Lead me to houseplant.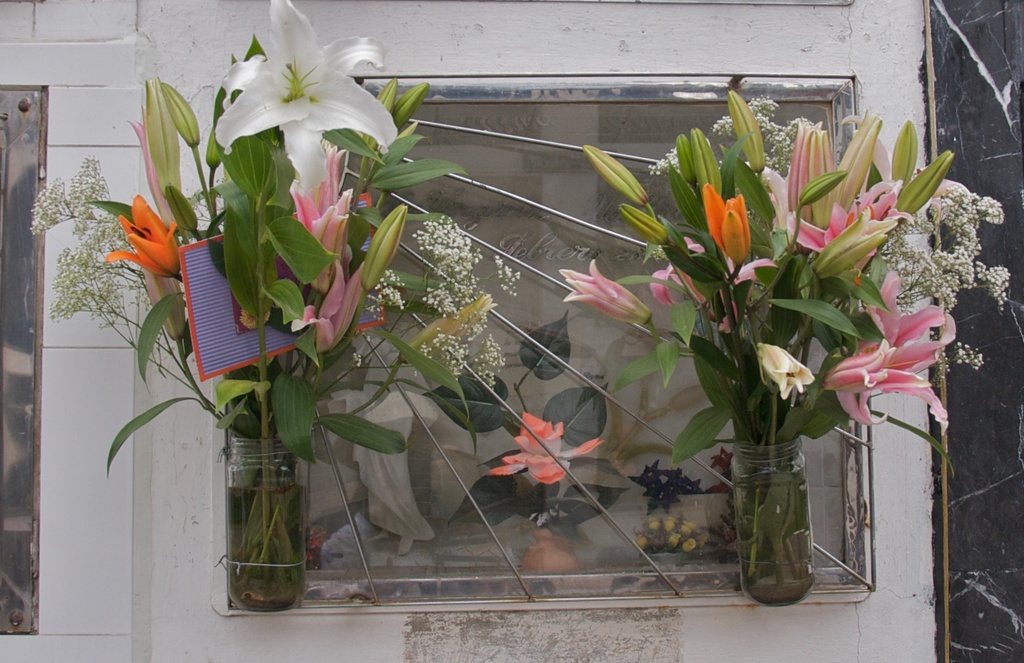
Lead to box(119, 56, 947, 604).
